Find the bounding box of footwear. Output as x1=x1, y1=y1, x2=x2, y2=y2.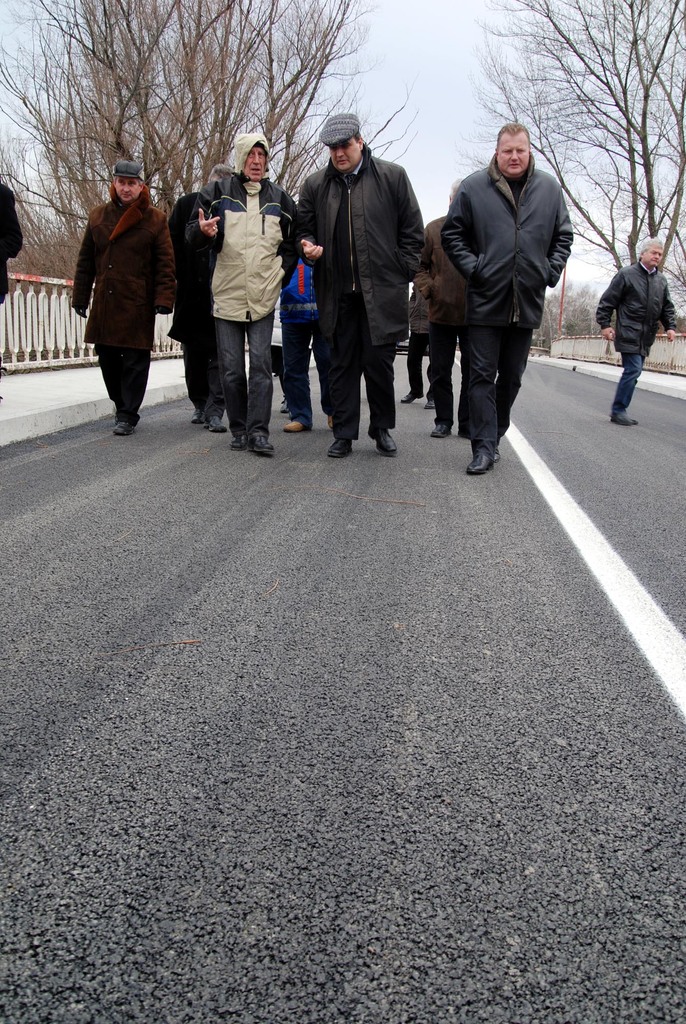
x1=229, y1=433, x2=247, y2=450.
